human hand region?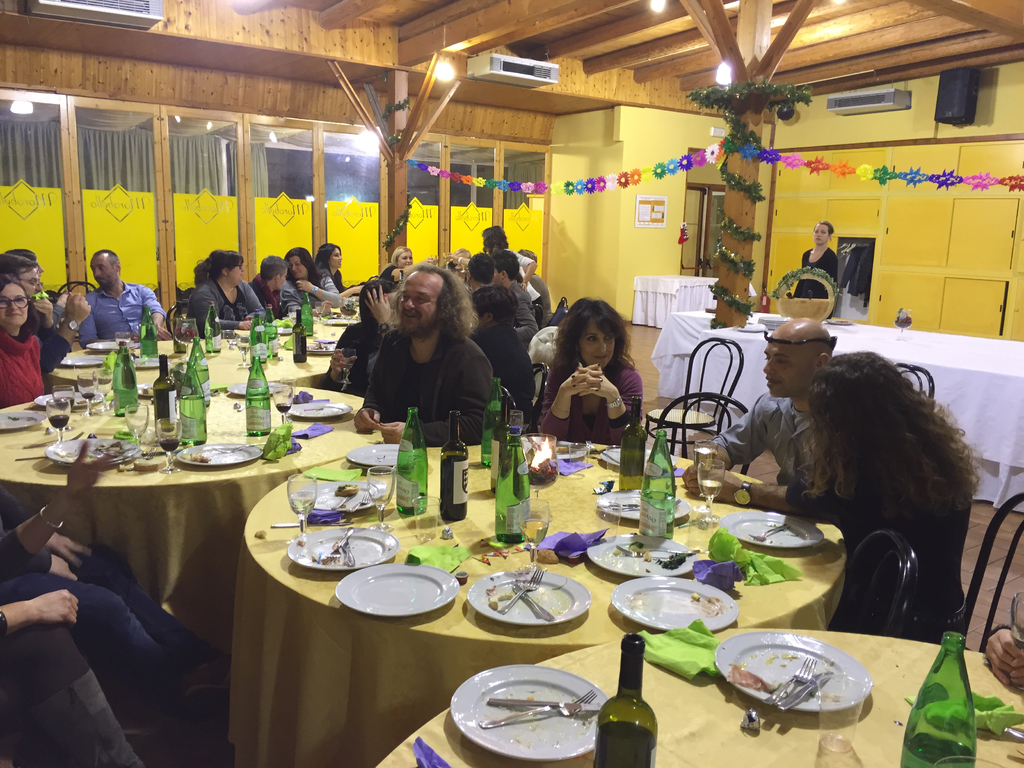
(375, 420, 407, 446)
